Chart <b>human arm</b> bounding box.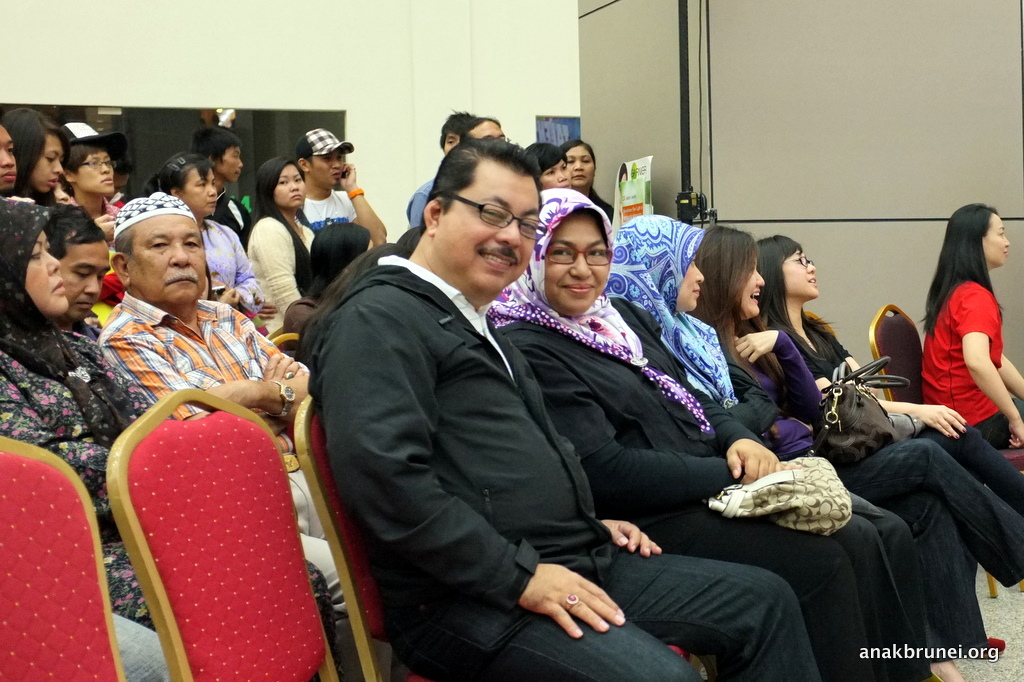
Charted: {"left": 253, "top": 218, "right": 304, "bottom": 313}.
